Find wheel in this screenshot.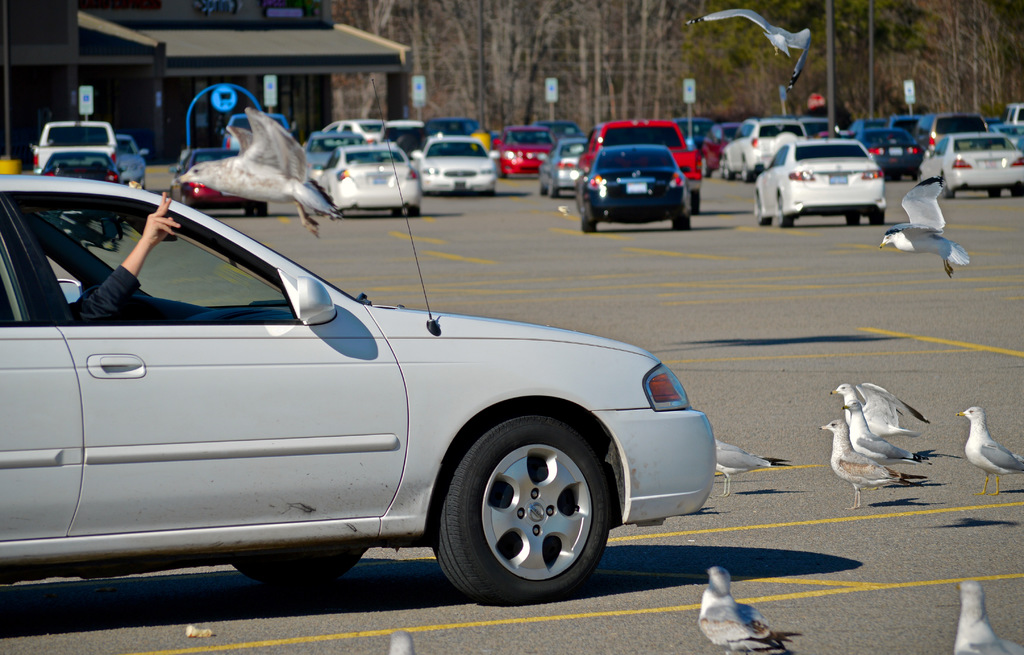
The bounding box for wheel is 436 416 622 602.
